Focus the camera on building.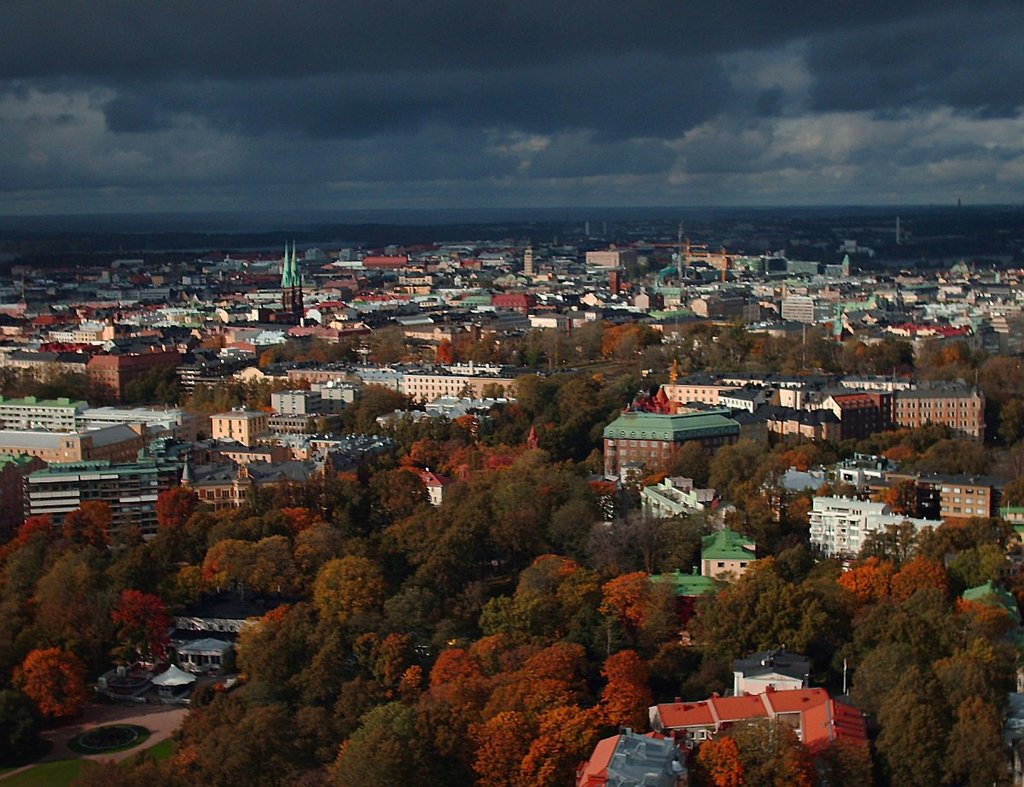
Focus region: [left=782, top=291, right=832, bottom=323].
